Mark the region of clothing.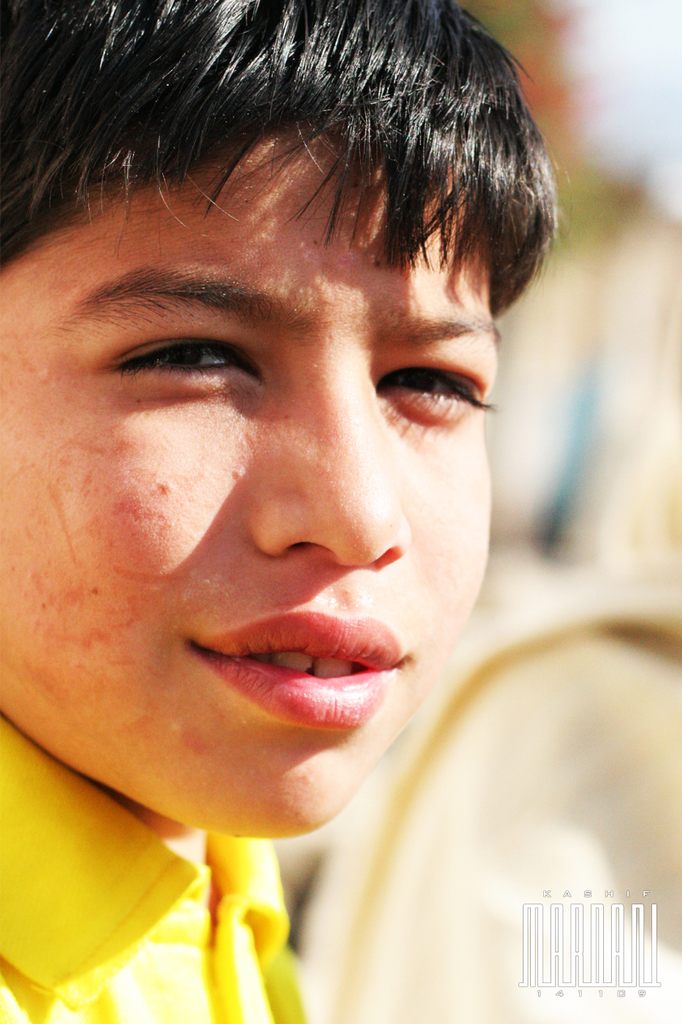
Region: bbox=[0, 712, 322, 1023].
